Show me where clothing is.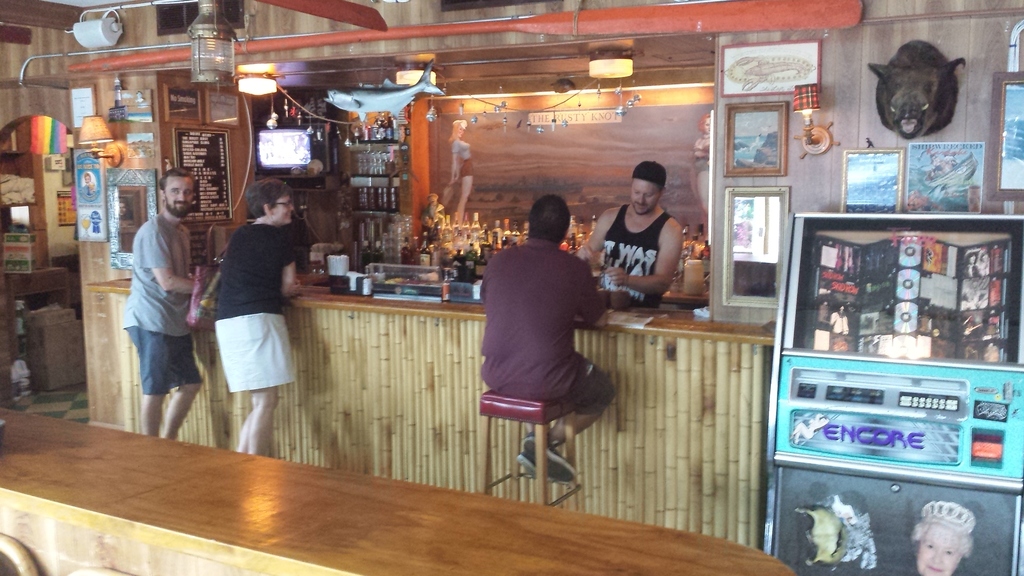
clothing is at (128,324,205,394).
